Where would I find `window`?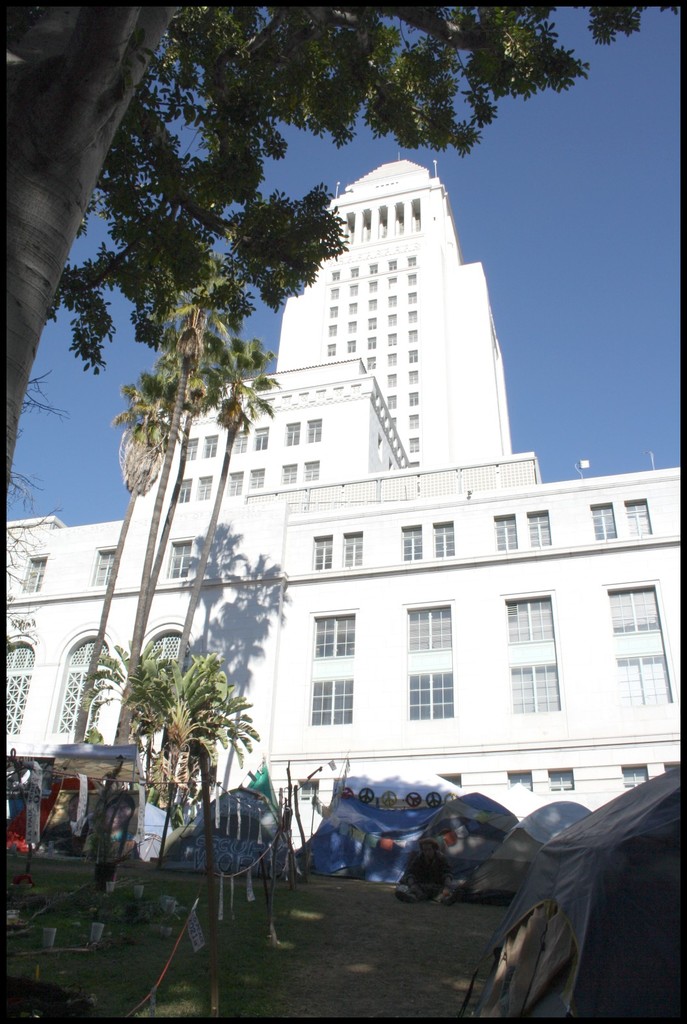
At [408, 289, 416, 303].
